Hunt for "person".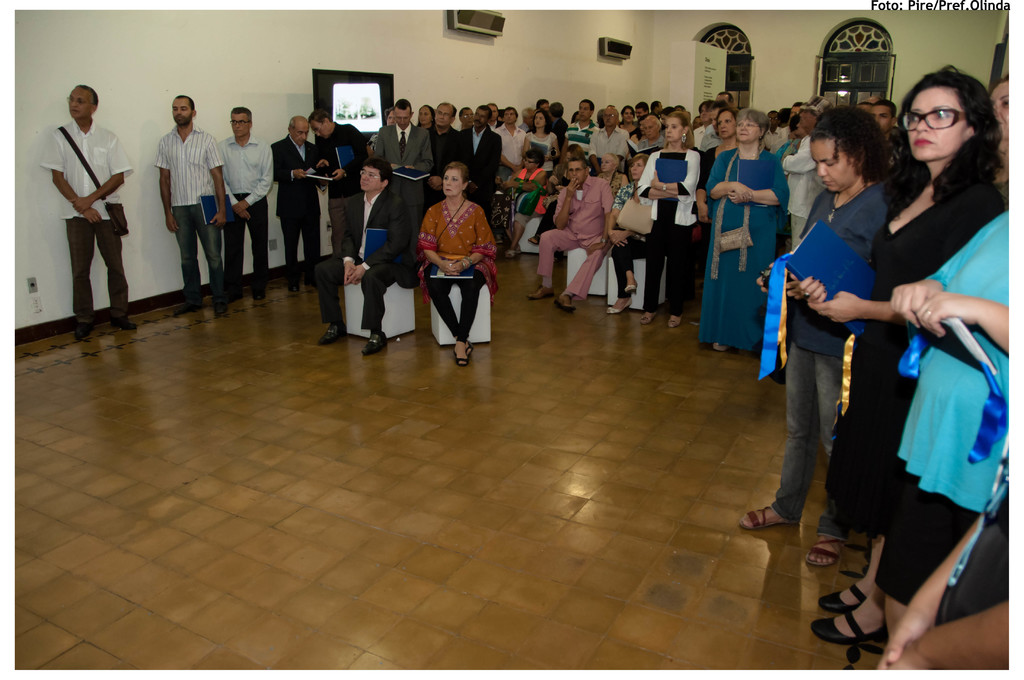
Hunted down at x1=631, y1=109, x2=708, y2=321.
